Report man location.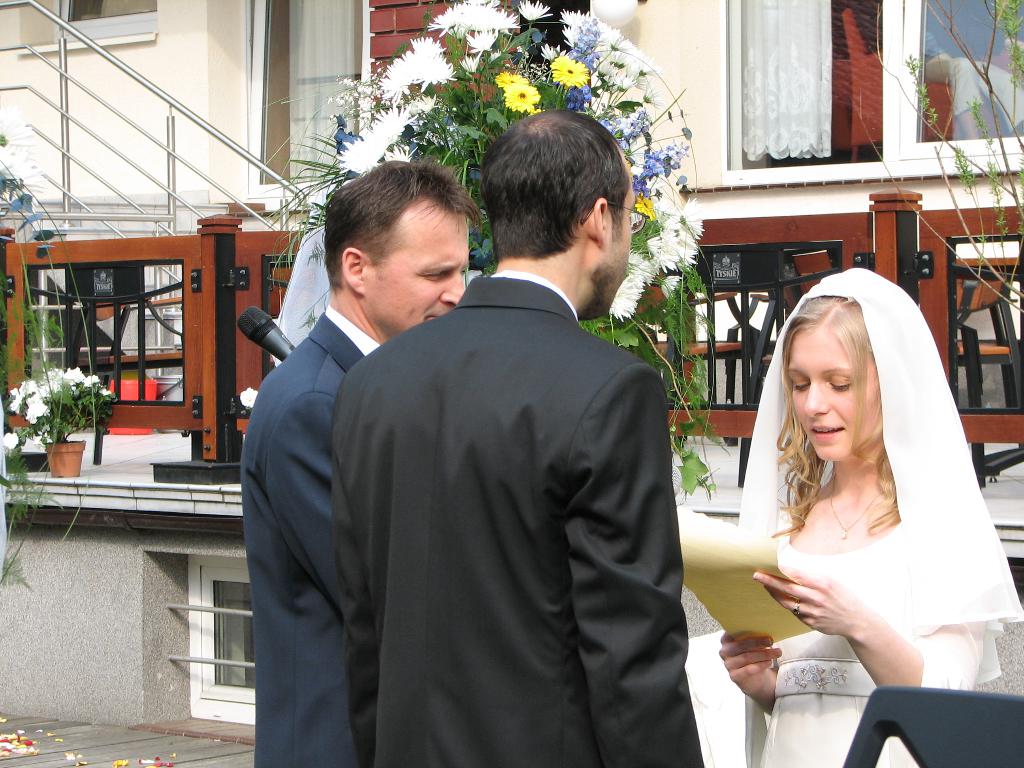
Report: Rect(329, 108, 703, 767).
